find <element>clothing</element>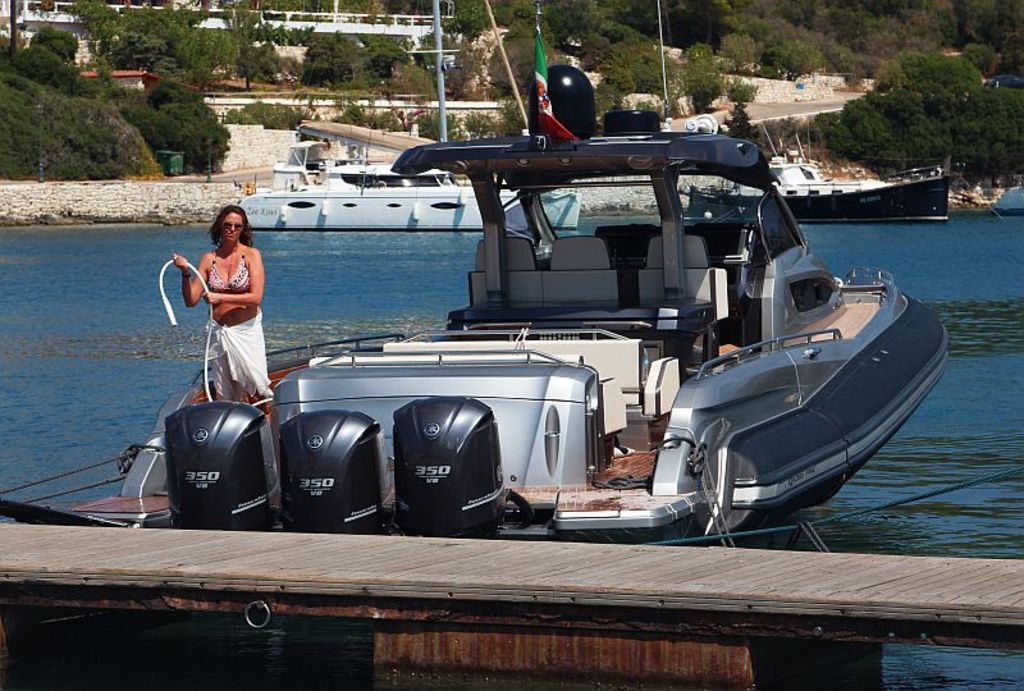
206:246:257:288
